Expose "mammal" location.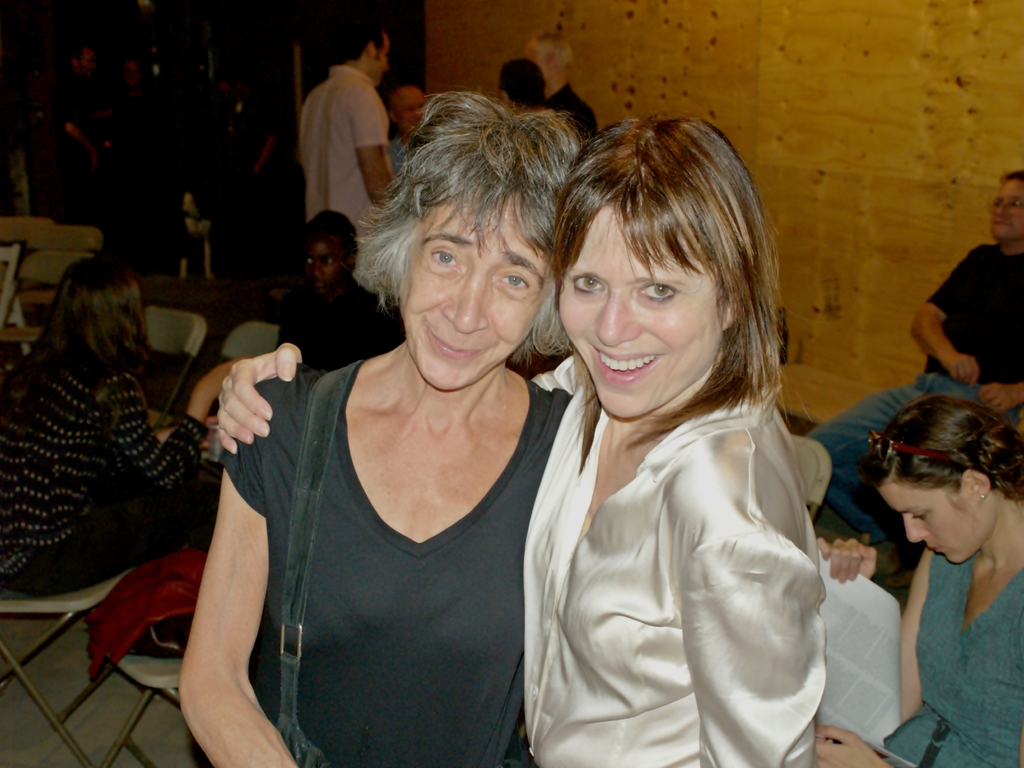
Exposed at region(0, 259, 225, 595).
